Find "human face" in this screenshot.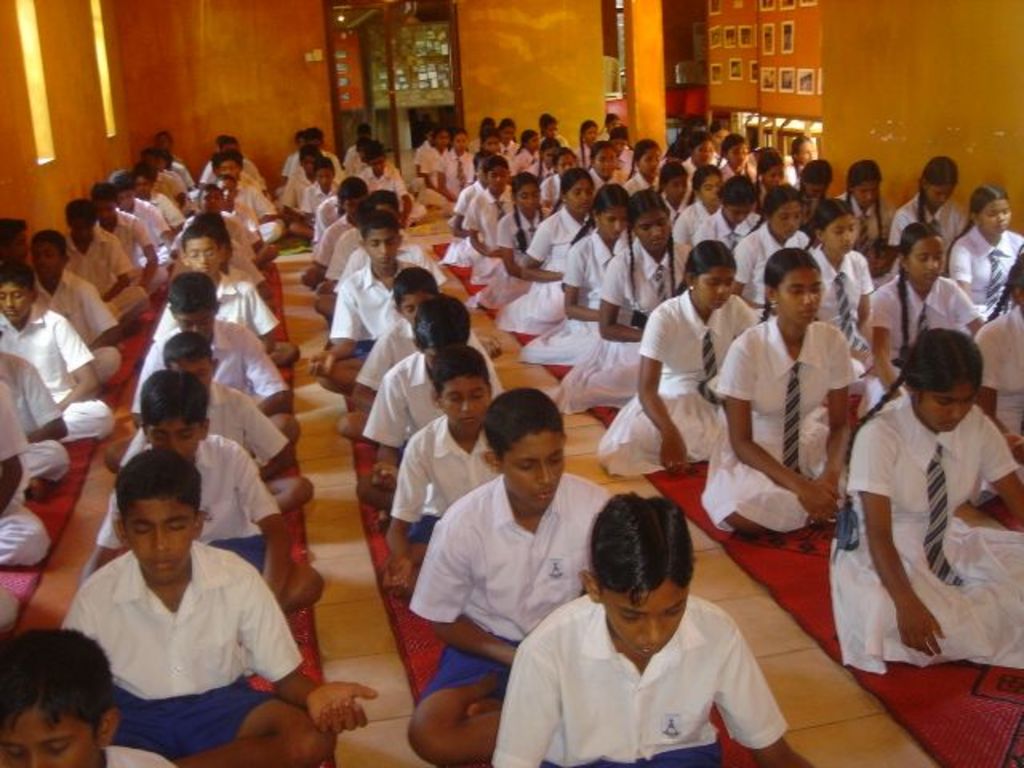
The bounding box for "human face" is bbox=(634, 211, 669, 250).
